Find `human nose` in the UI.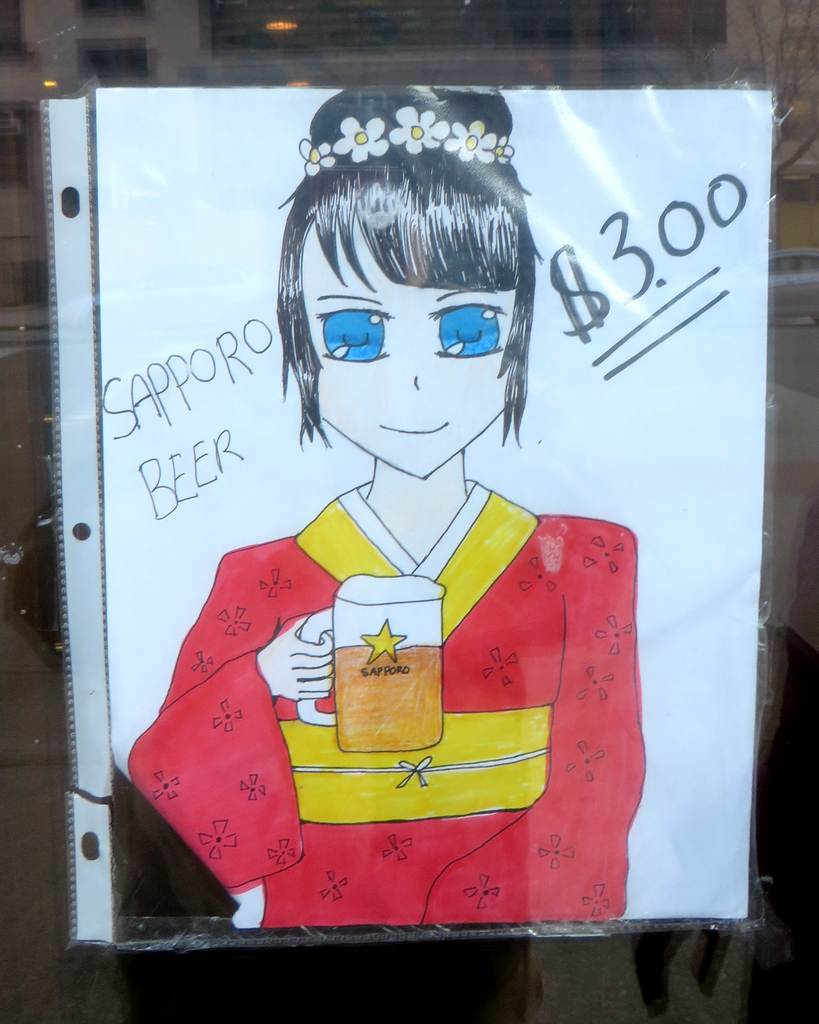
UI element at {"x1": 405, "y1": 368, "x2": 423, "y2": 392}.
